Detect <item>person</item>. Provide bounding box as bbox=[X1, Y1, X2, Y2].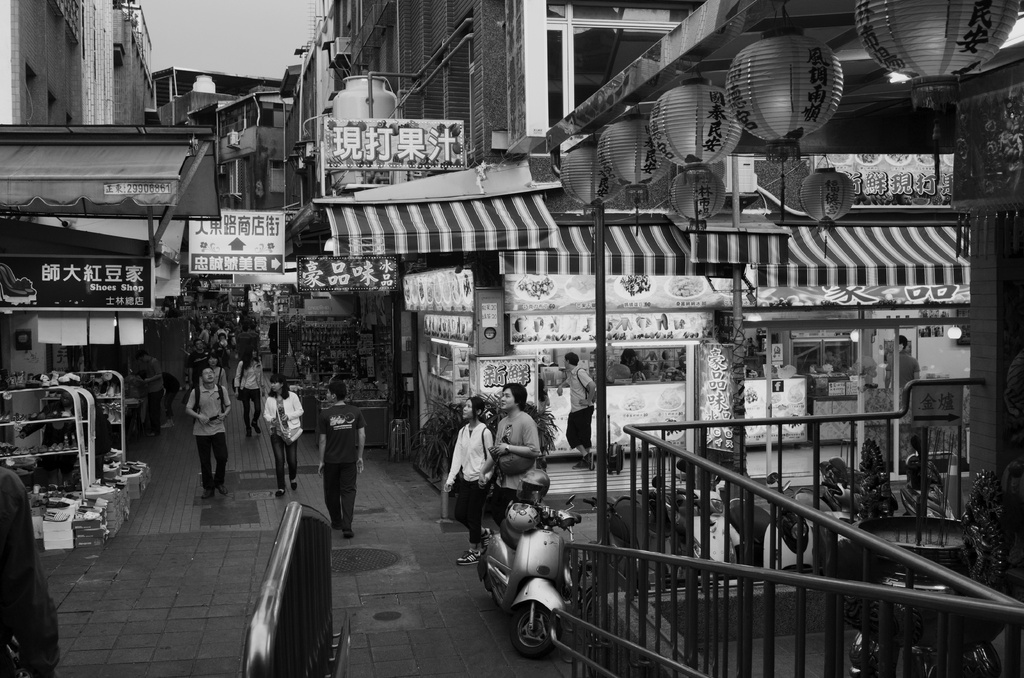
bbox=[0, 451, 42, 677].
